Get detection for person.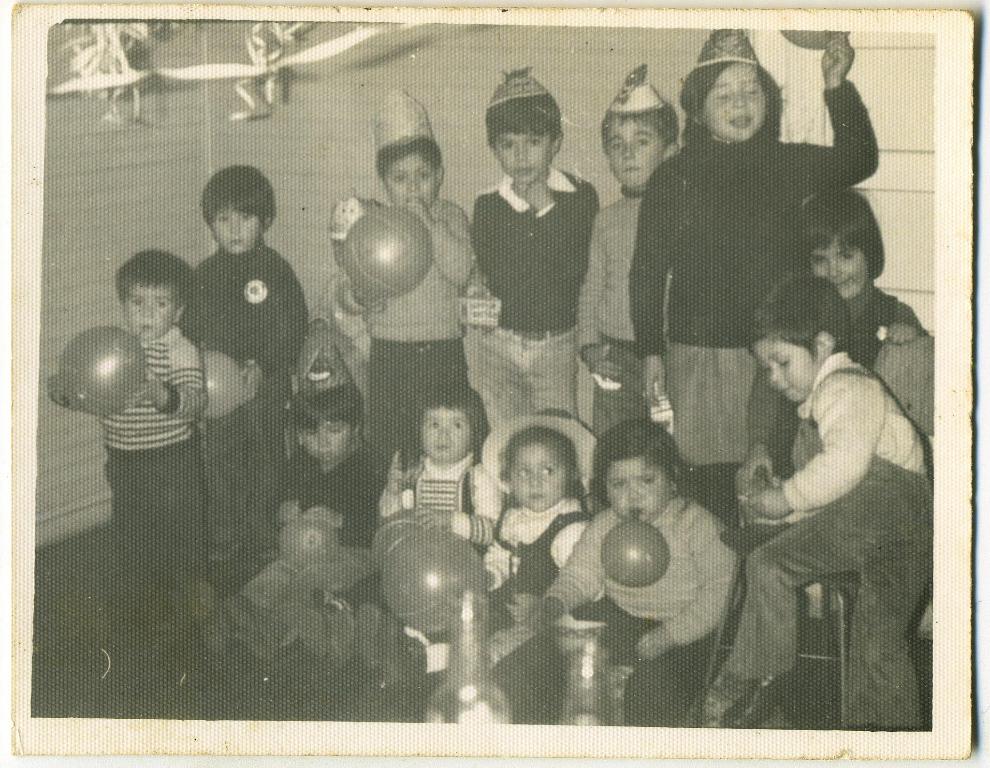
Detection: BBox(331, 134, 497, 470).
